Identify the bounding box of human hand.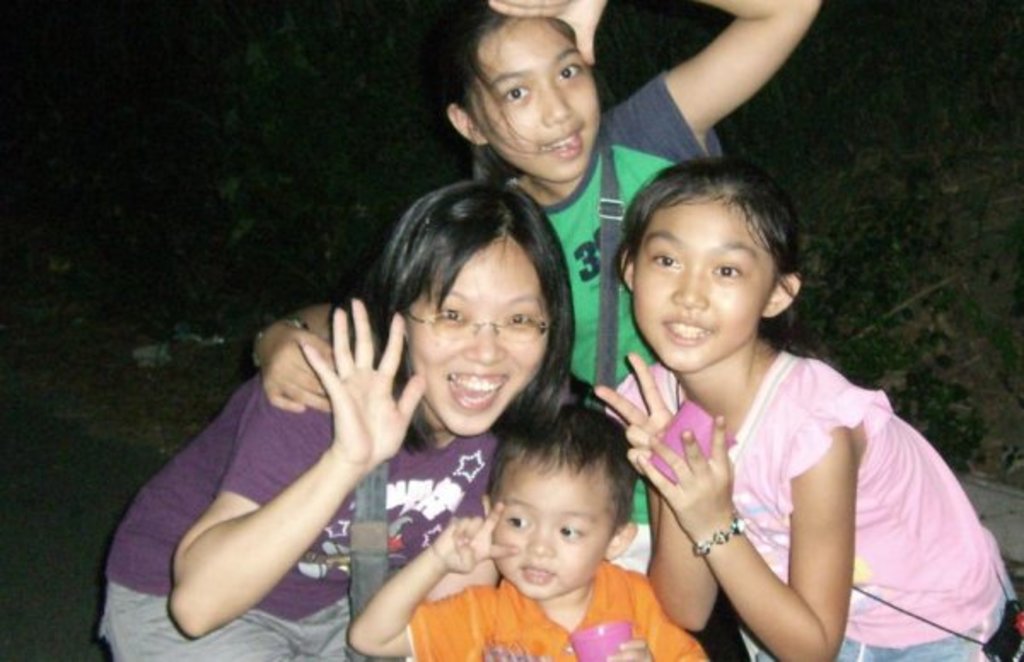
430,498,522,575.
